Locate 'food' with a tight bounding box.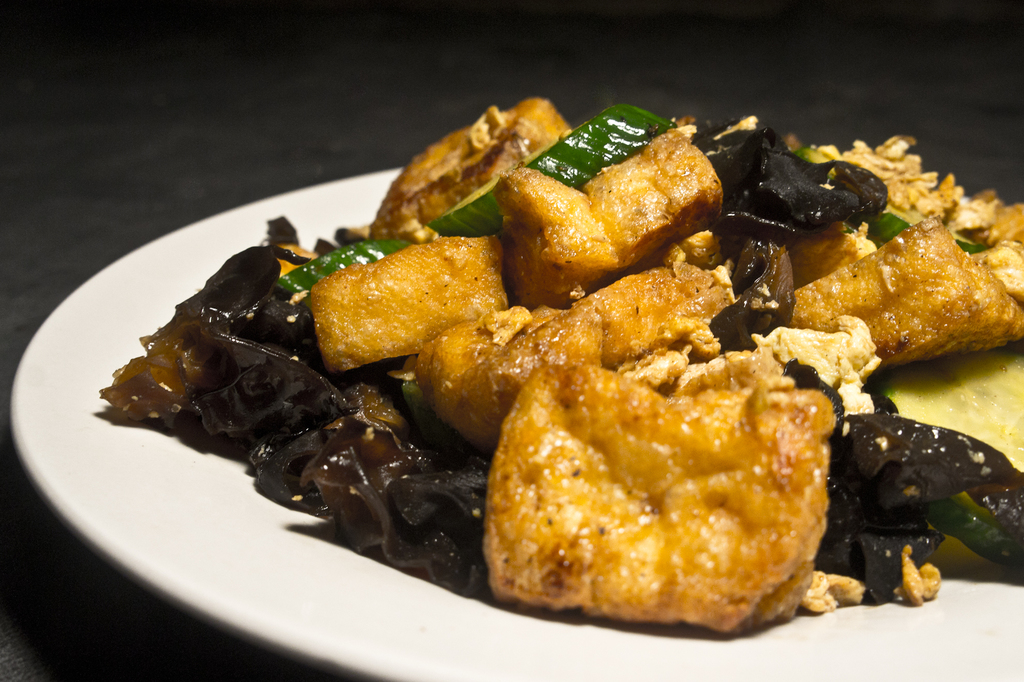
[97,96,1023,613].
